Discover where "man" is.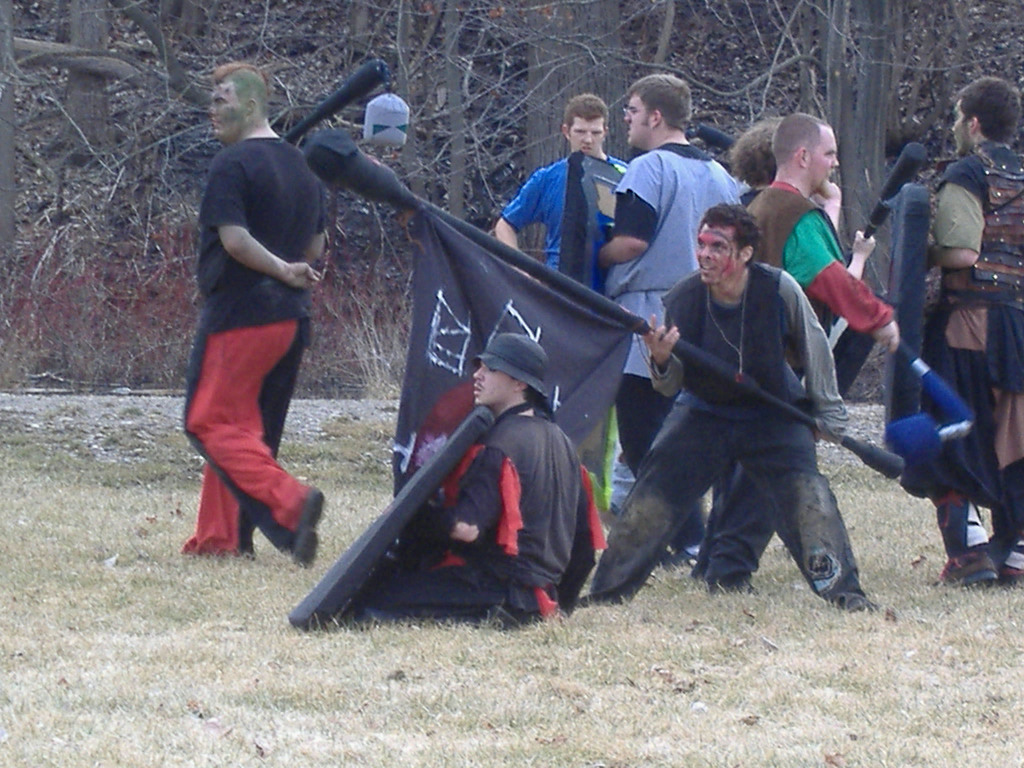
Discovered at box(688, 111, 895, 590).
